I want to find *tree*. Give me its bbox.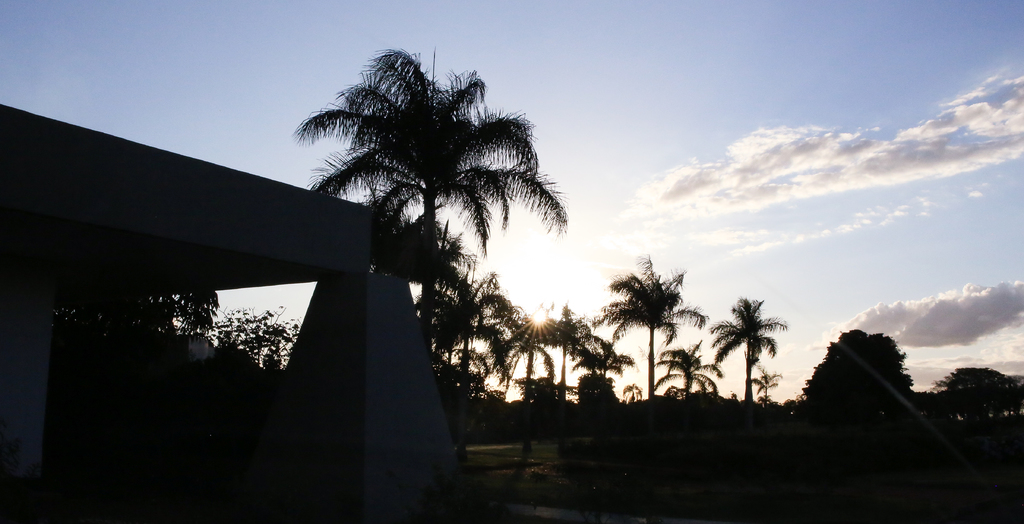
bbox=[930, 365, 1023, 428].
